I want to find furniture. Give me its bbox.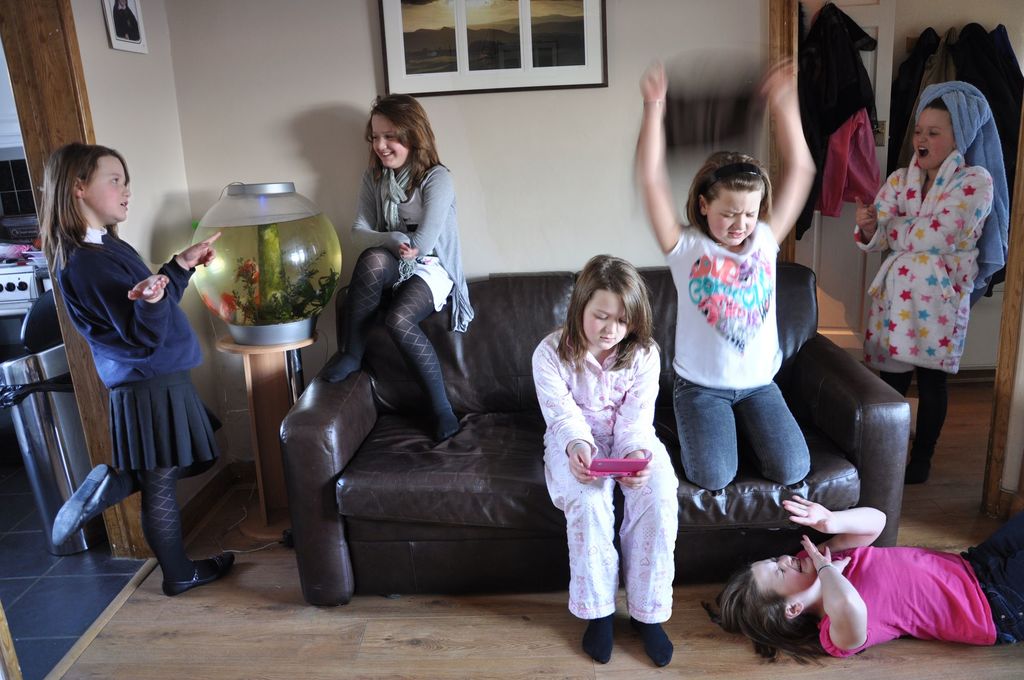
l=220, t=333, r=315, b=537.
